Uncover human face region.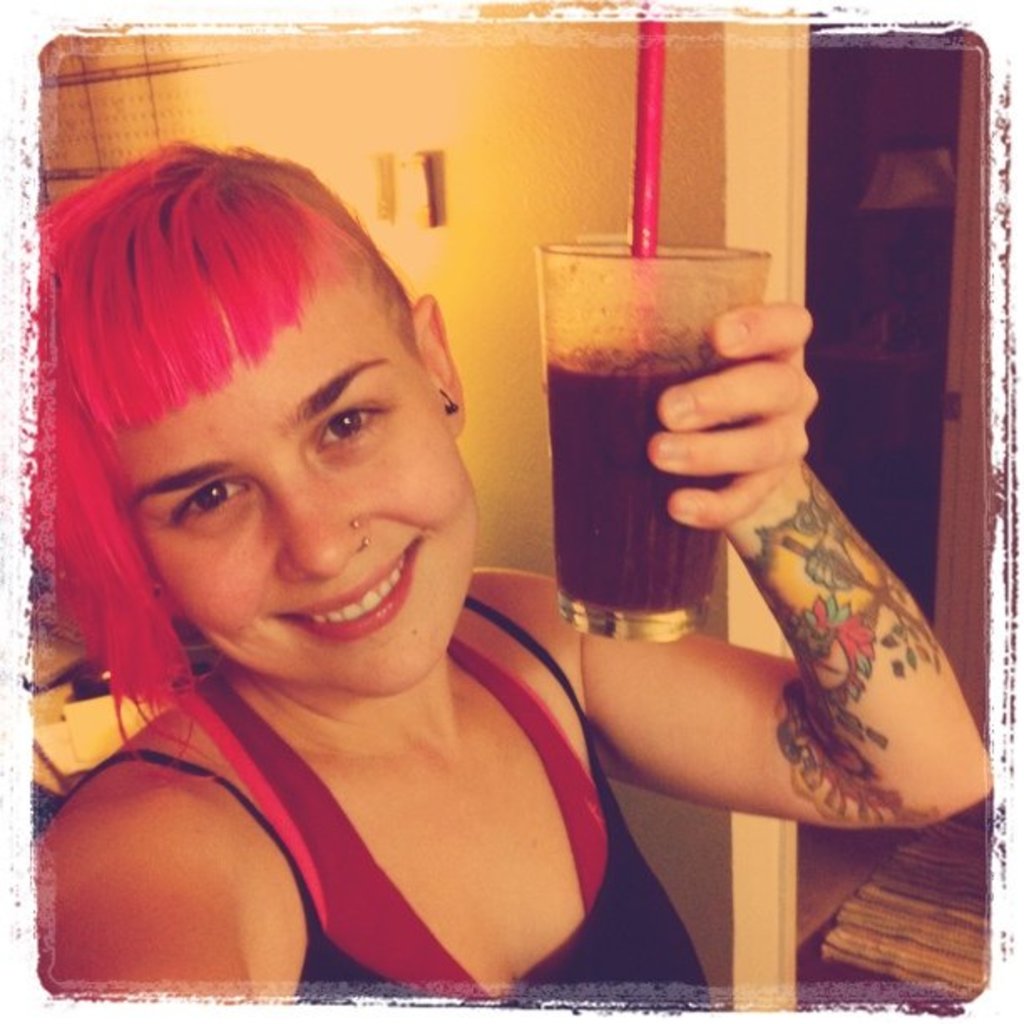
Uncovered: Rect(104, 274, 479, 691).
